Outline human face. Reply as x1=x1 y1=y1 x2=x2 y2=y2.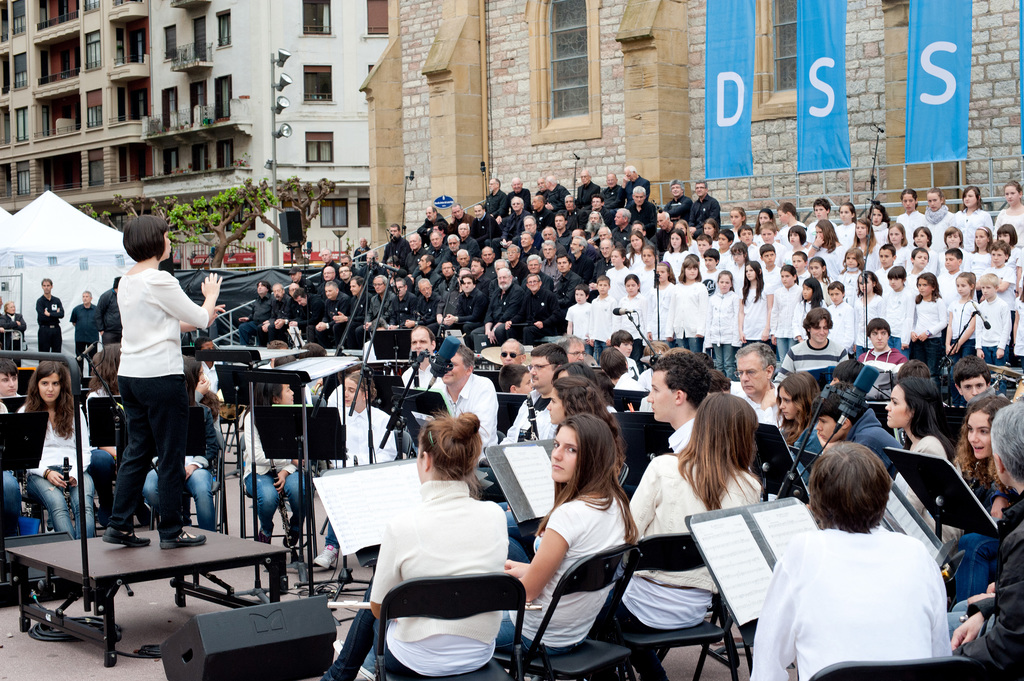
x1=737 y1=355 x2=765 y2=394.
